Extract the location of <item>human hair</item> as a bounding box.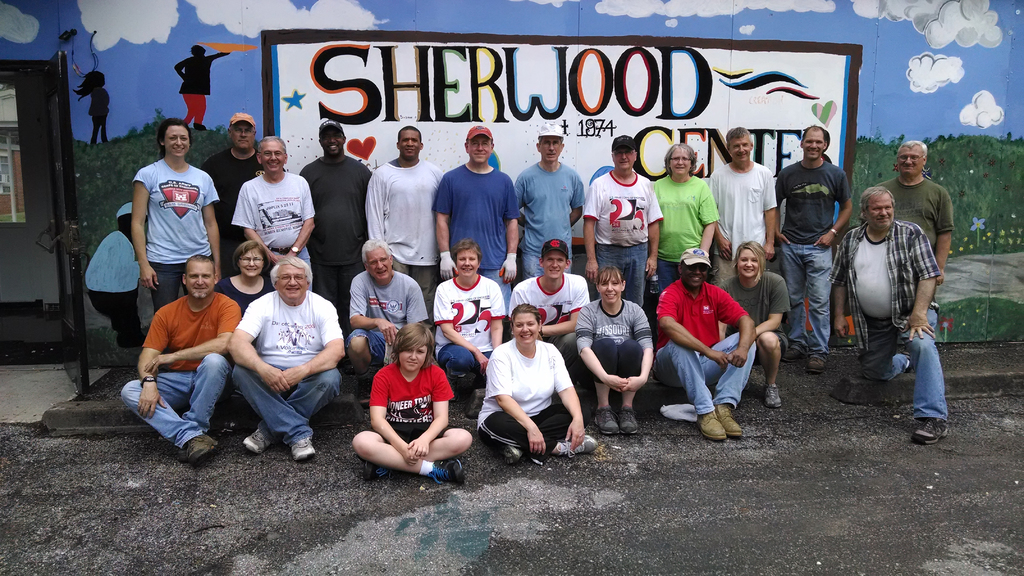
{"left": 859, "top": 188, "right": 895, "bottom": 212}.
